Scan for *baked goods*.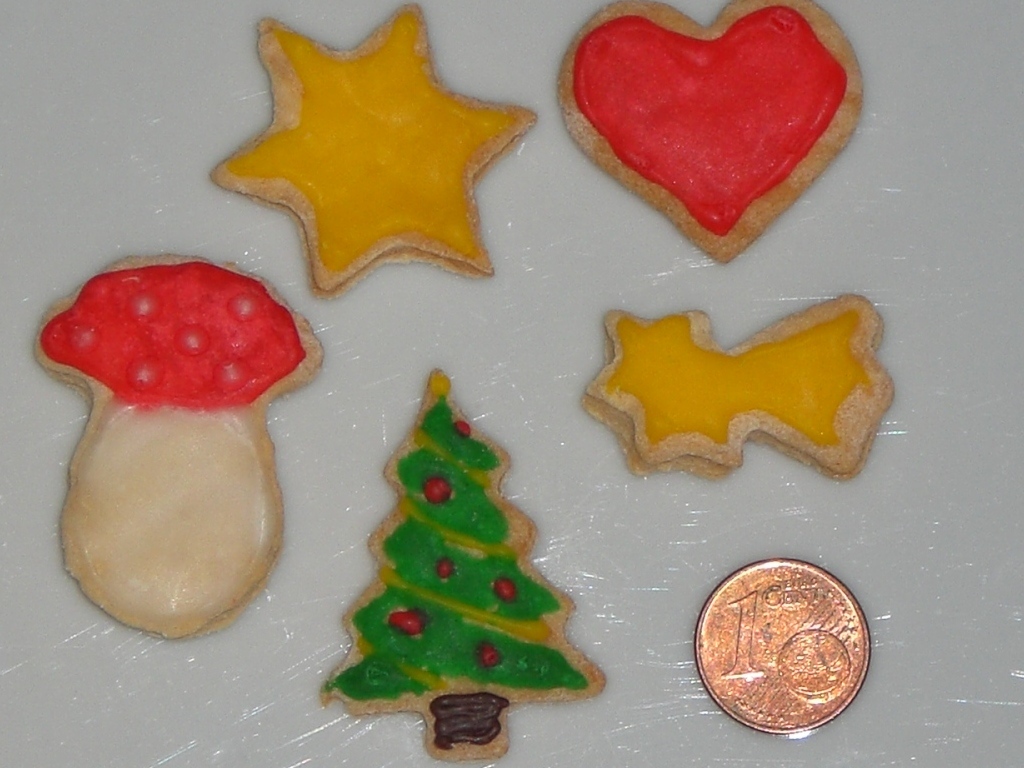
Scan result: 582, 292, 898, 481.
